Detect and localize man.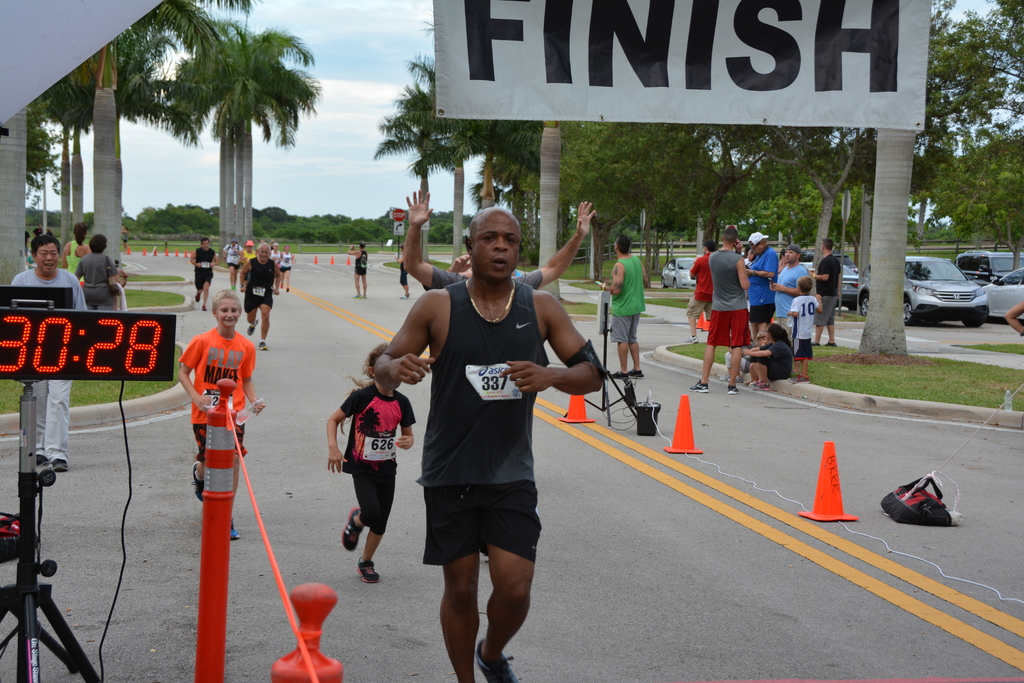
Localized at detection(593, 226, 641, 379).
